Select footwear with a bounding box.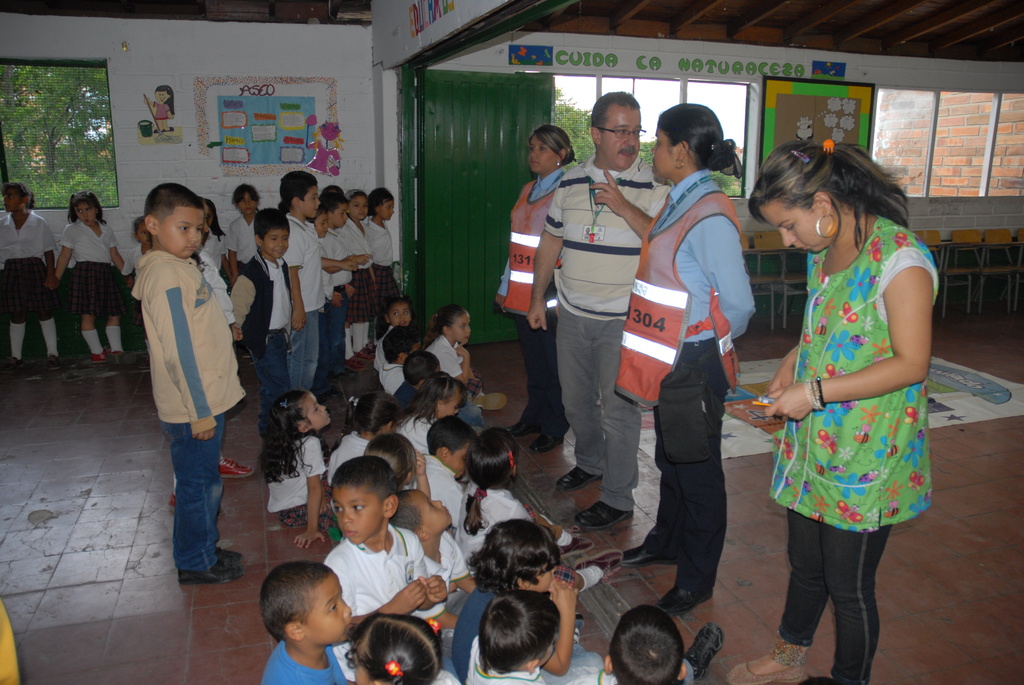
[x1=663, y1=579, x2=716, y2=617].
